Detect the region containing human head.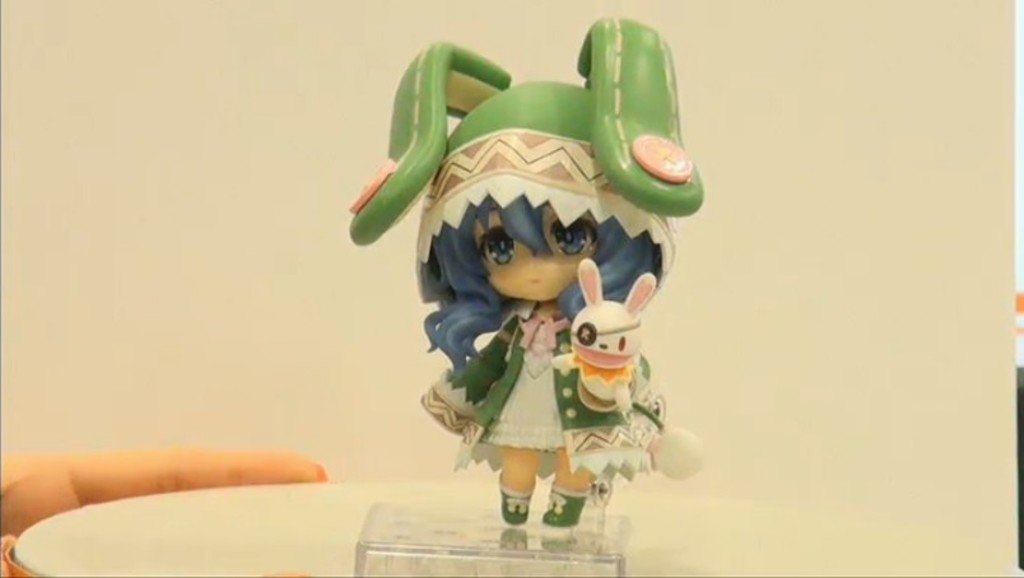
[left=414, top=168, right=636, bottom=304].
